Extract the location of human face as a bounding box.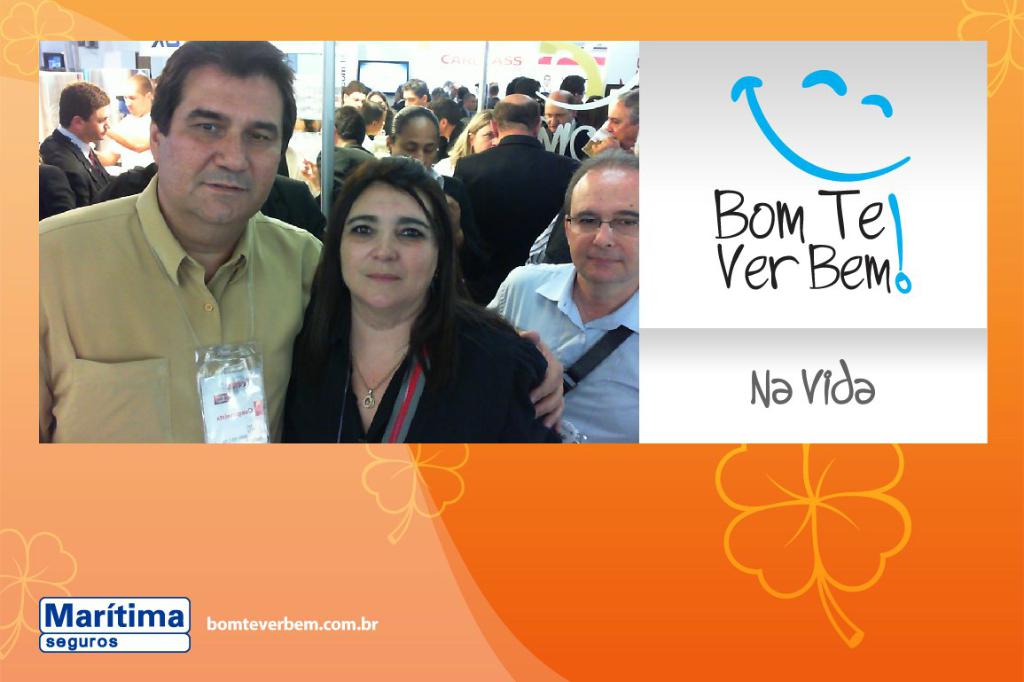
BBox(536, 90, 582, 128).
